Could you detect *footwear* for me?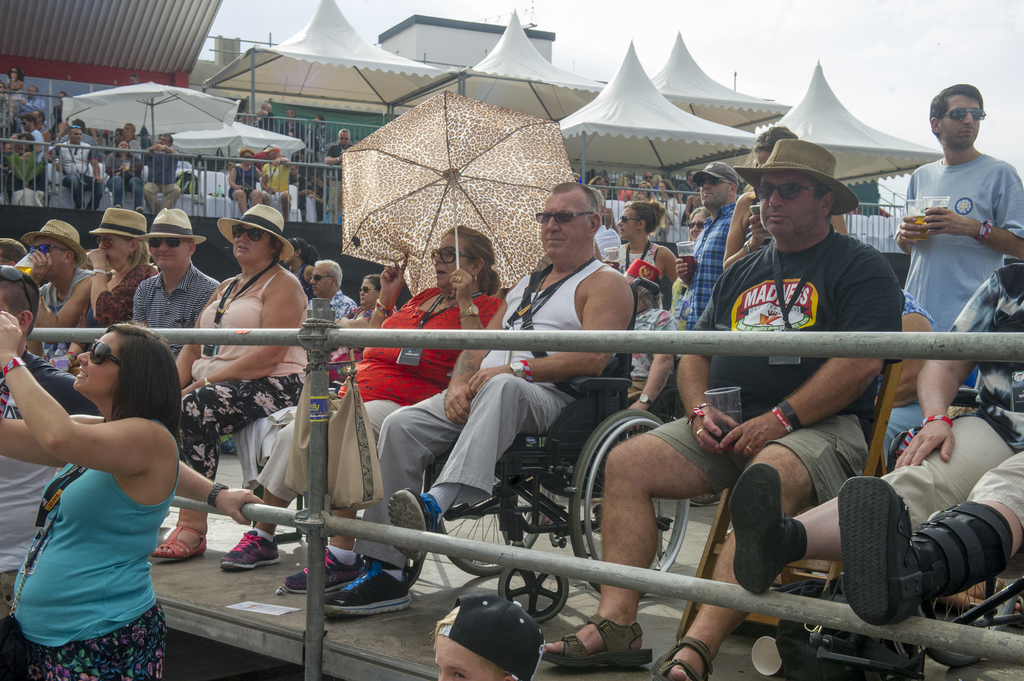
Detection result: (160, 522, 202, 561).
